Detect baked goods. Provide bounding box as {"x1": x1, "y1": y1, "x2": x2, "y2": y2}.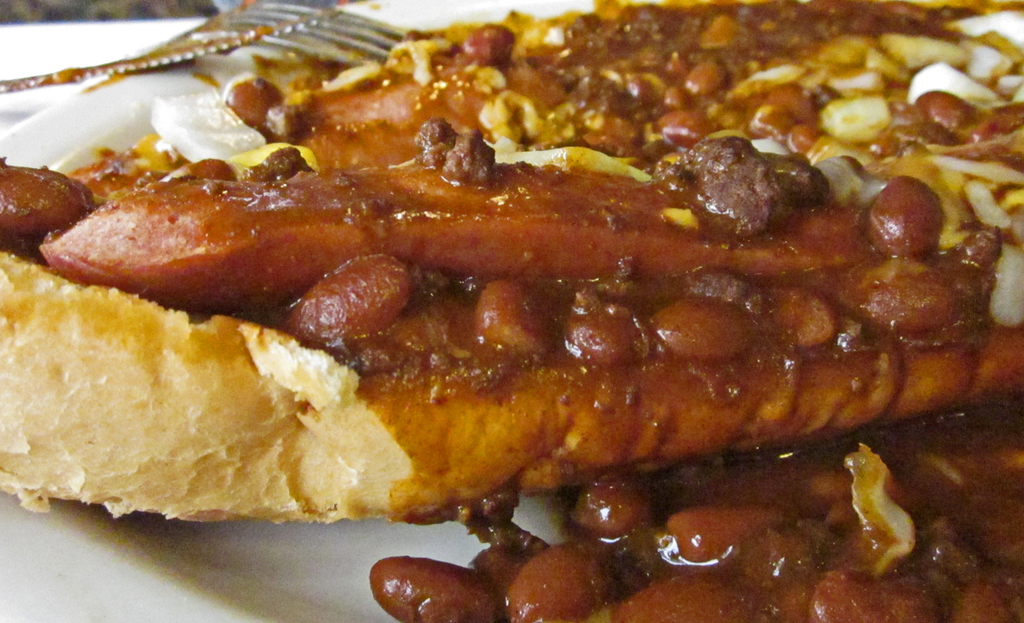
{"x1": 0, "y1": 0, "x2": 1023, "y2": 526}.
